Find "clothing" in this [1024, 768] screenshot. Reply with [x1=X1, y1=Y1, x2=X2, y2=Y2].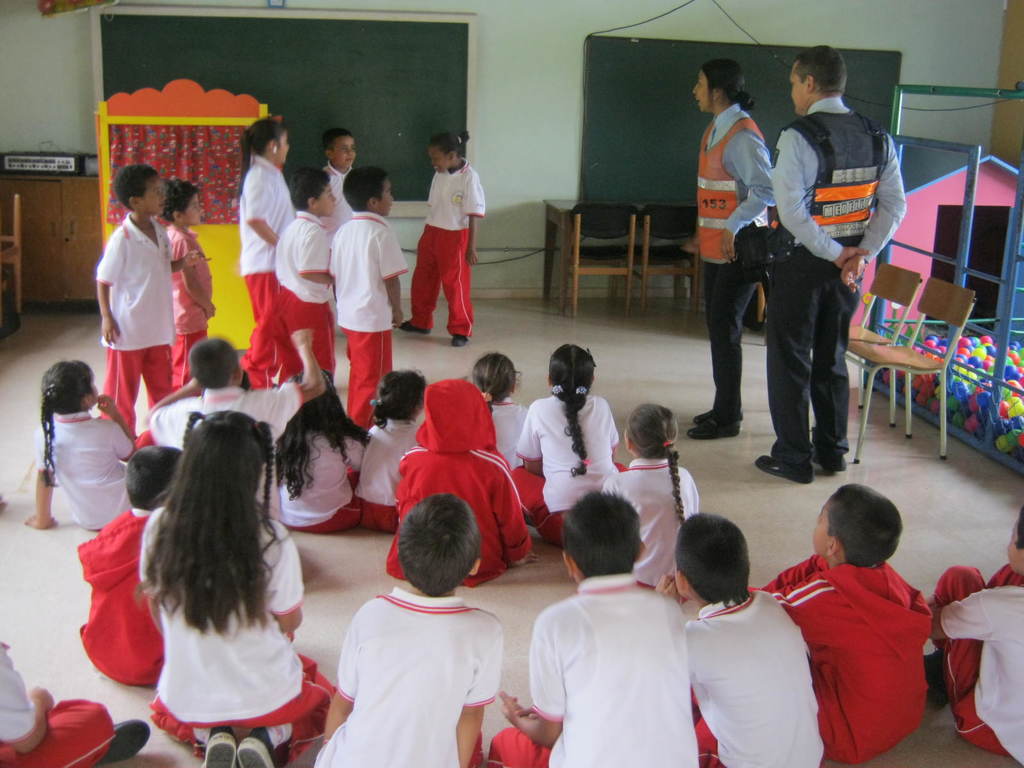
[x1=317, y1=159, x2=356, y2=235].
